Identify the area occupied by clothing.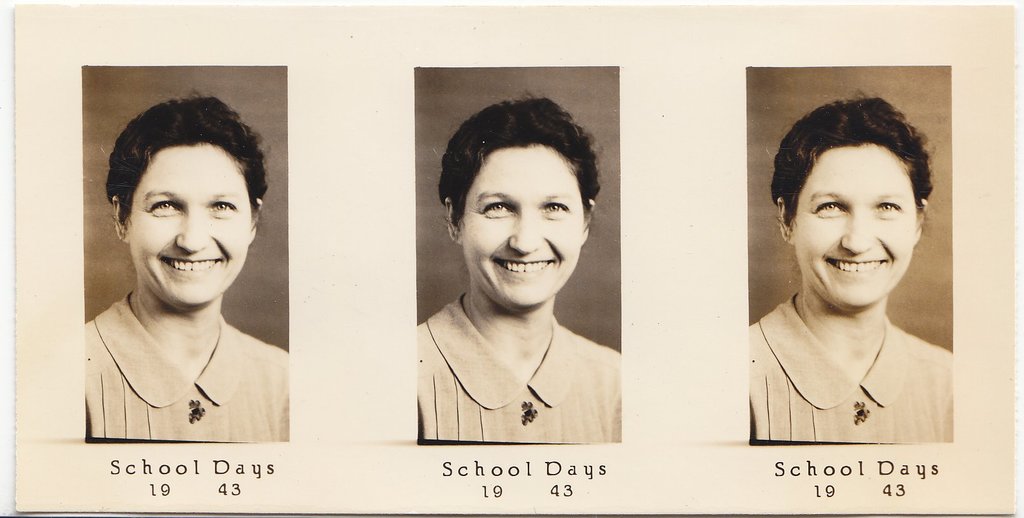
Area: <box>744,290,954,446</box>.
